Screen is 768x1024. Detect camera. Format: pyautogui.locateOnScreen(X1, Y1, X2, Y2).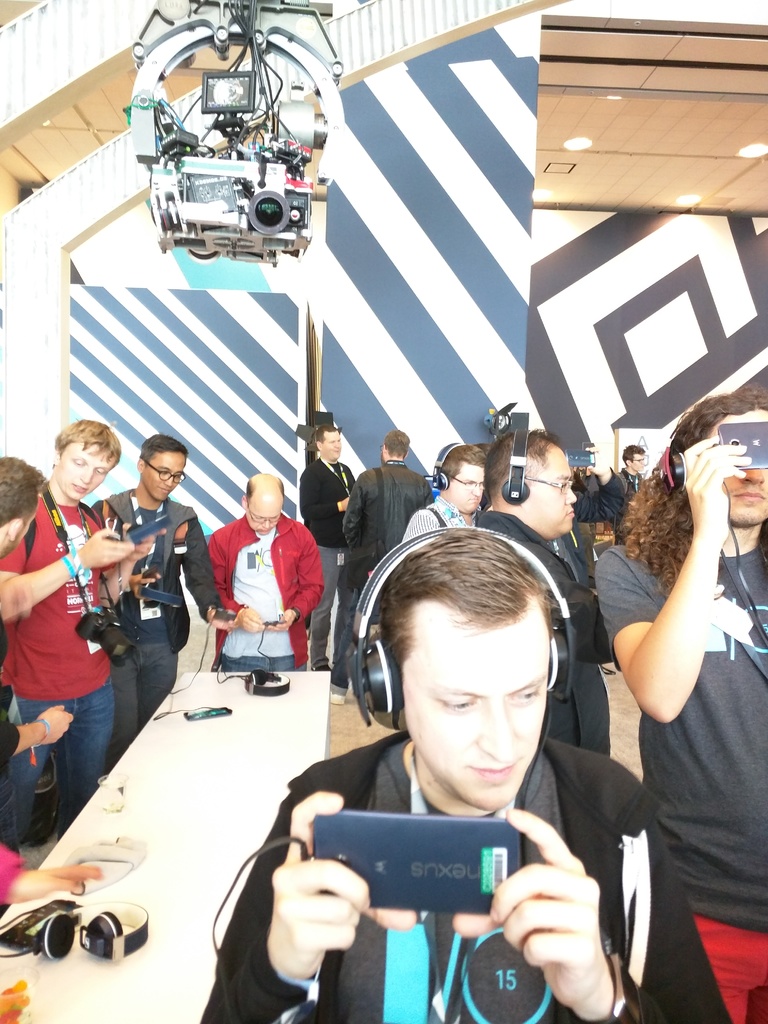
pyautogui.locateOnScreen(718, 419, 767, 483).
